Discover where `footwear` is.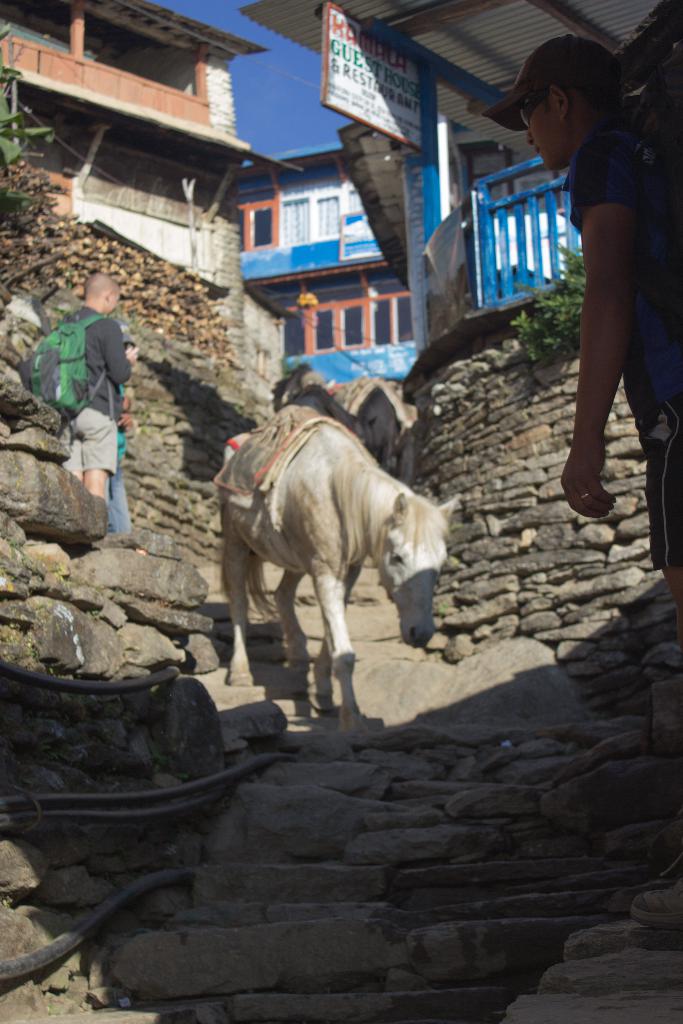
Discovered at pyautogui.locateOnScreen(625, 876, 682, 925).
